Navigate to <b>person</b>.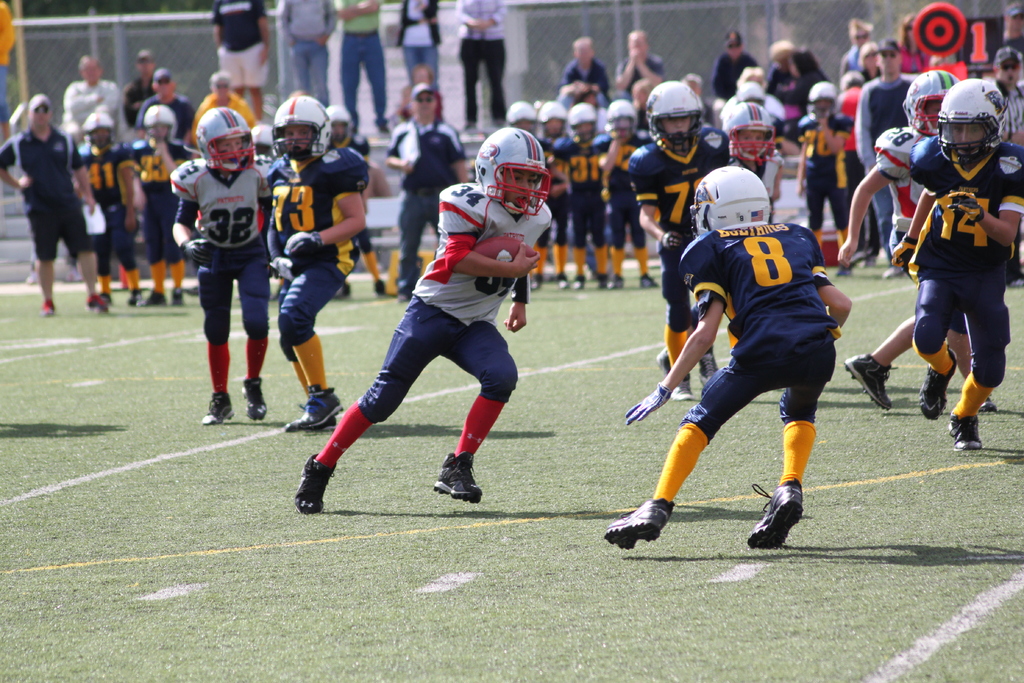
Navigation target: rect(209, 0, 269, 109).
